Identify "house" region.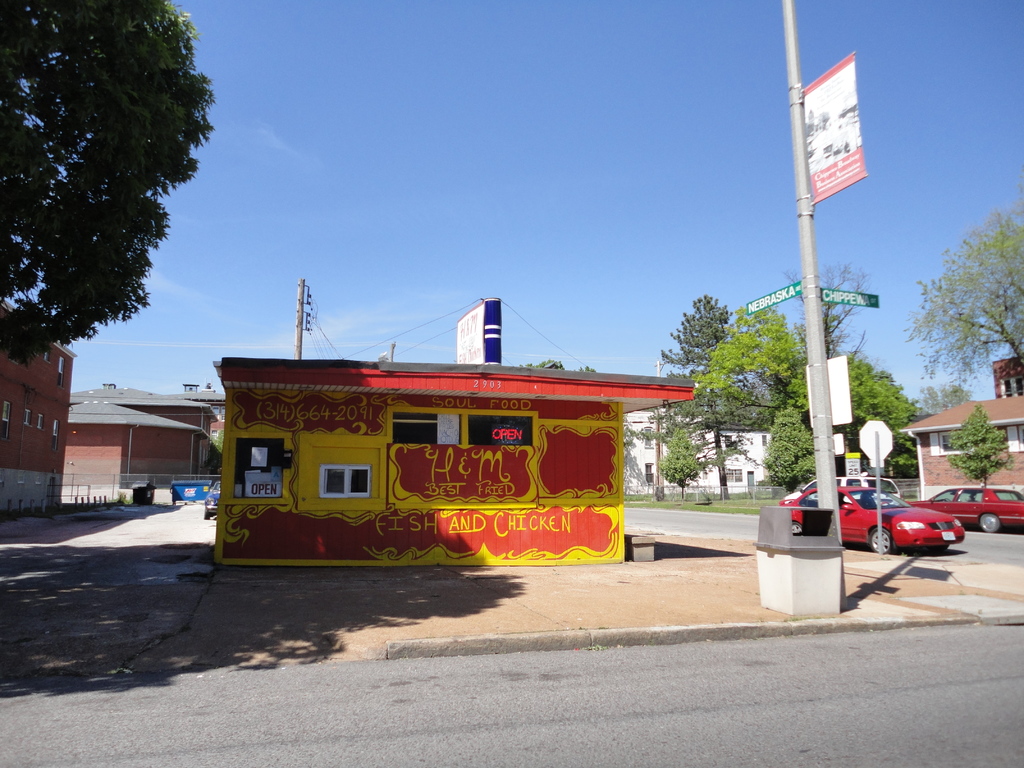
Region: BBox(58, 401, 210, 504).
